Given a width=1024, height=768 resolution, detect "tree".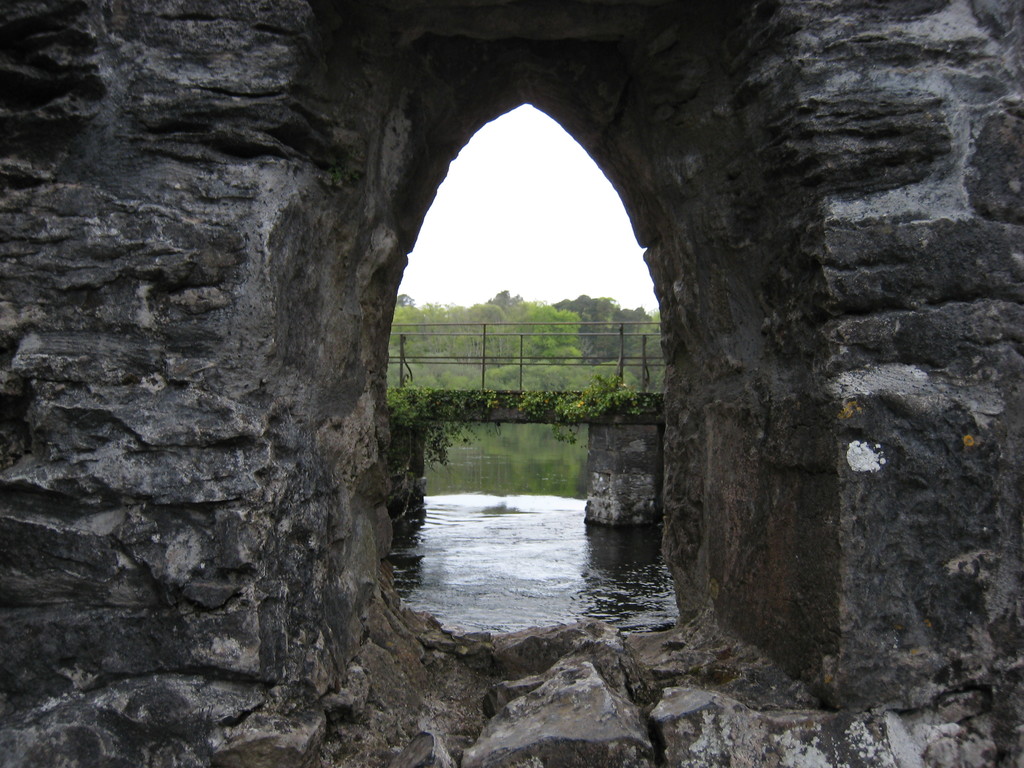
[525,299,583,407].
